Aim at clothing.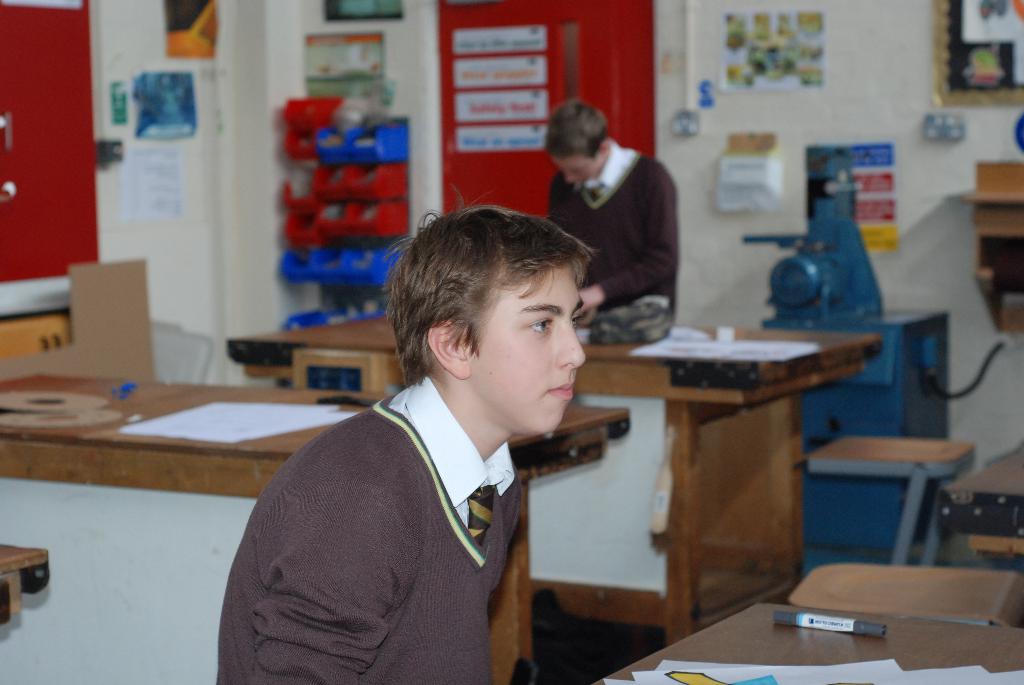
Aimed at x1=211, y1=350, x2=541, y2=684.
